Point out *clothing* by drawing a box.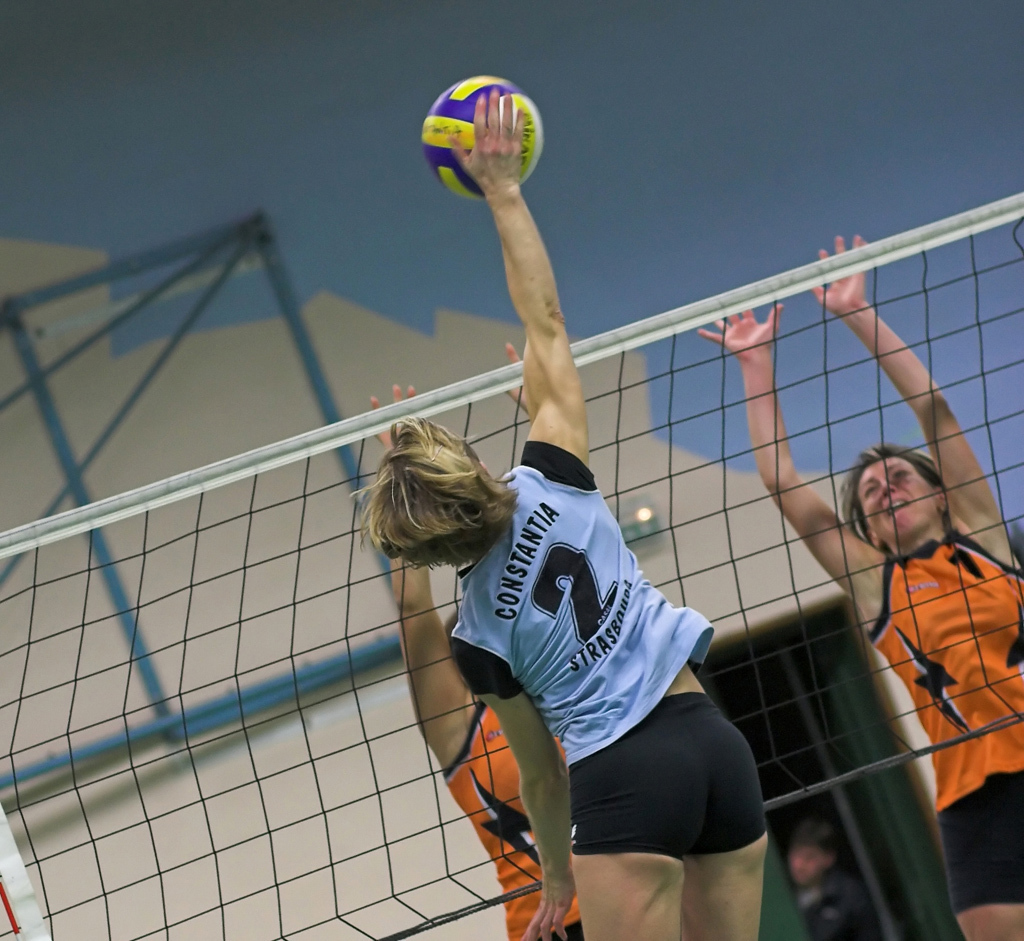
box(875, 511, 1023, 917).
